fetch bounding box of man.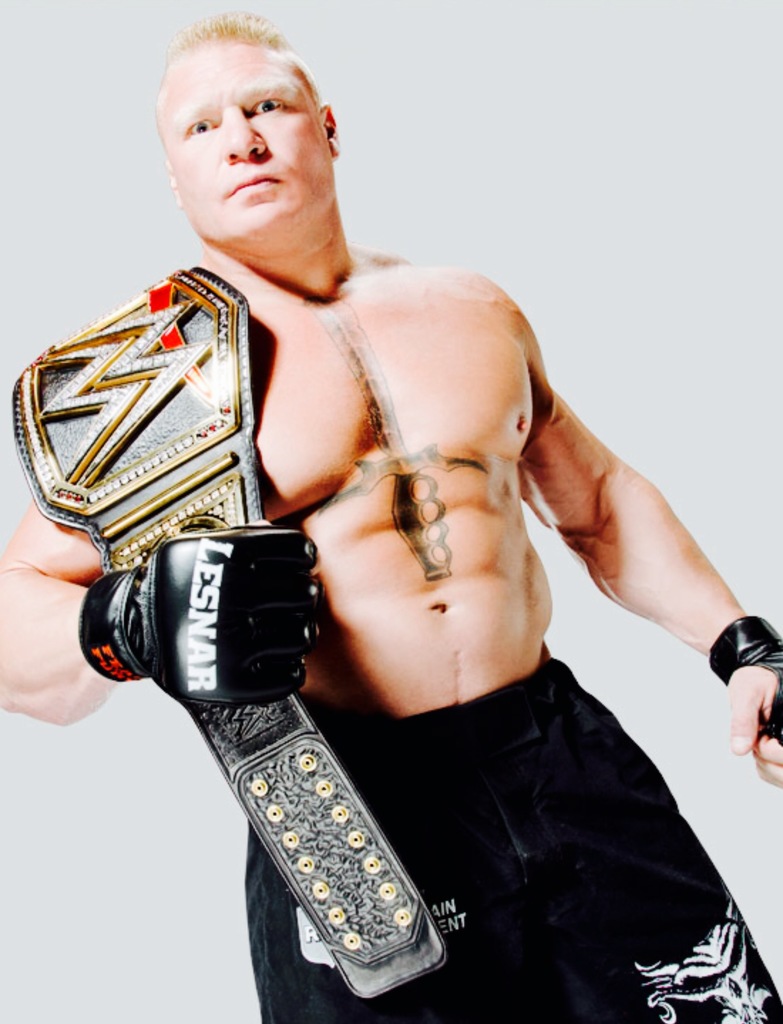
Bbox: 0 10 782 1023.
